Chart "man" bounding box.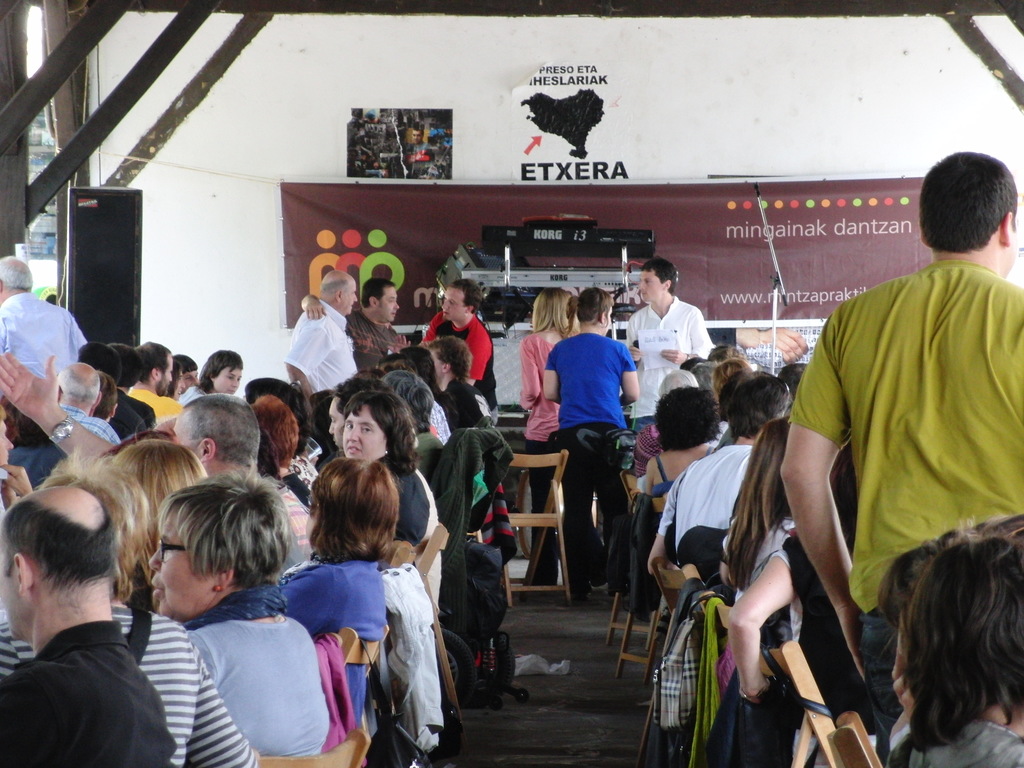
Charted: l=641, t=371, r=800, b=581.
